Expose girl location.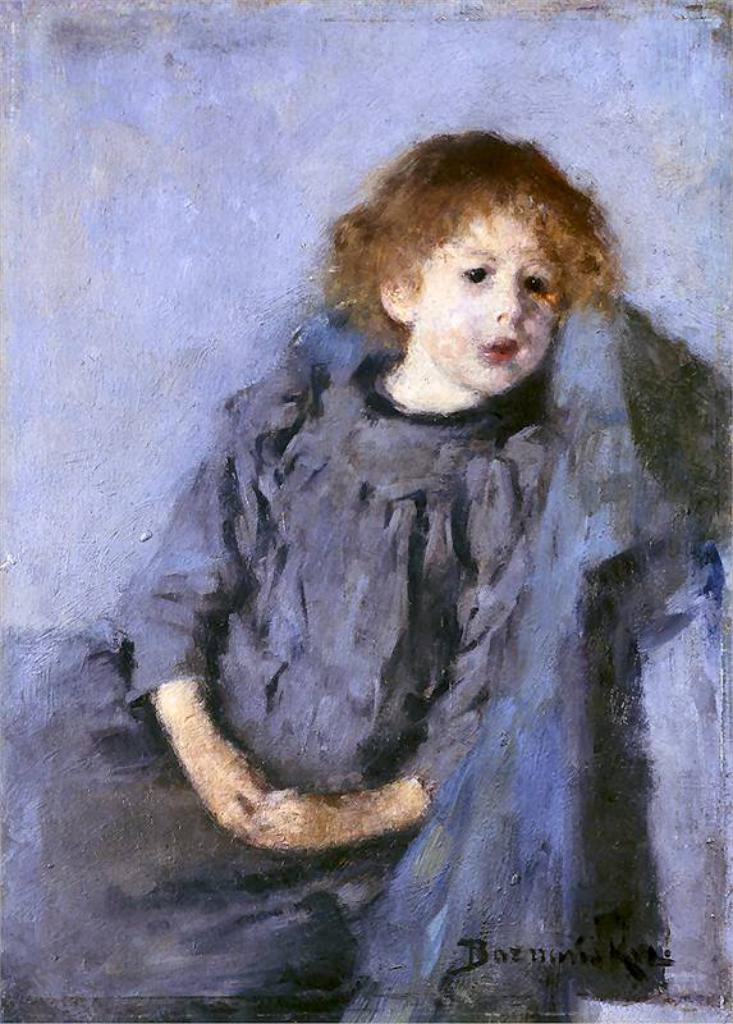
Exposed at left=0, top=140, right=620, bottom=1023.
